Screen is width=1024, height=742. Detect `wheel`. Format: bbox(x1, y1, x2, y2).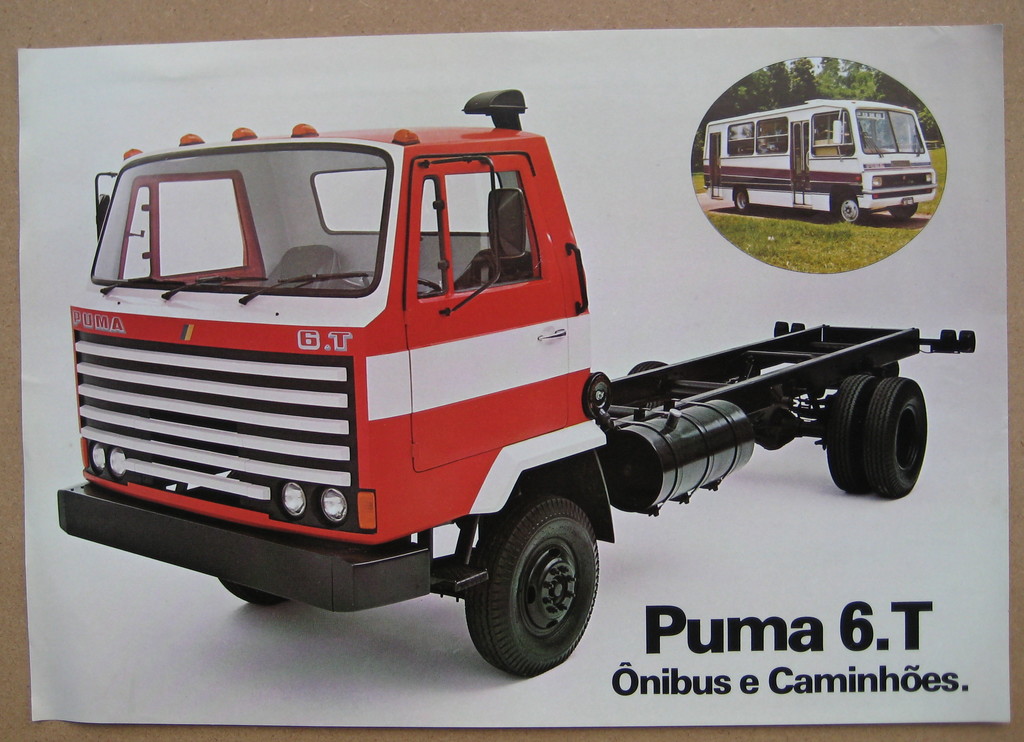
bbox(826, 376, 876, 495).
